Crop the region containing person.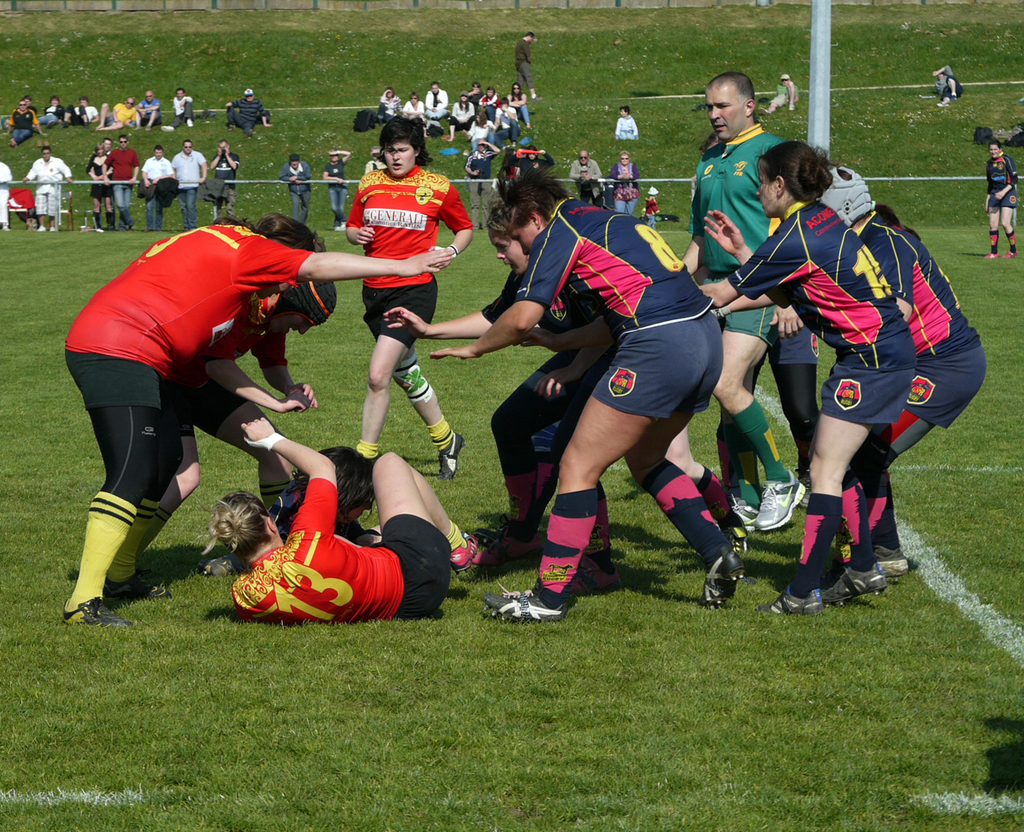
Crop region: select_region(381, 204, 623, 592).
